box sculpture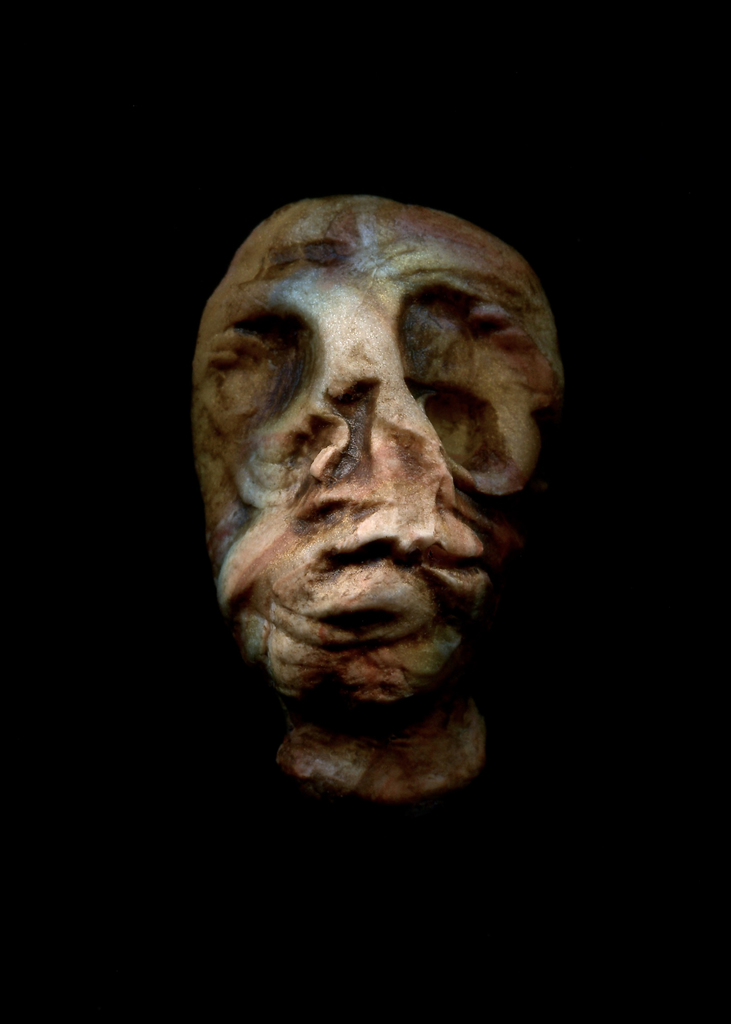
bbox(165, 175, 597, 803)
